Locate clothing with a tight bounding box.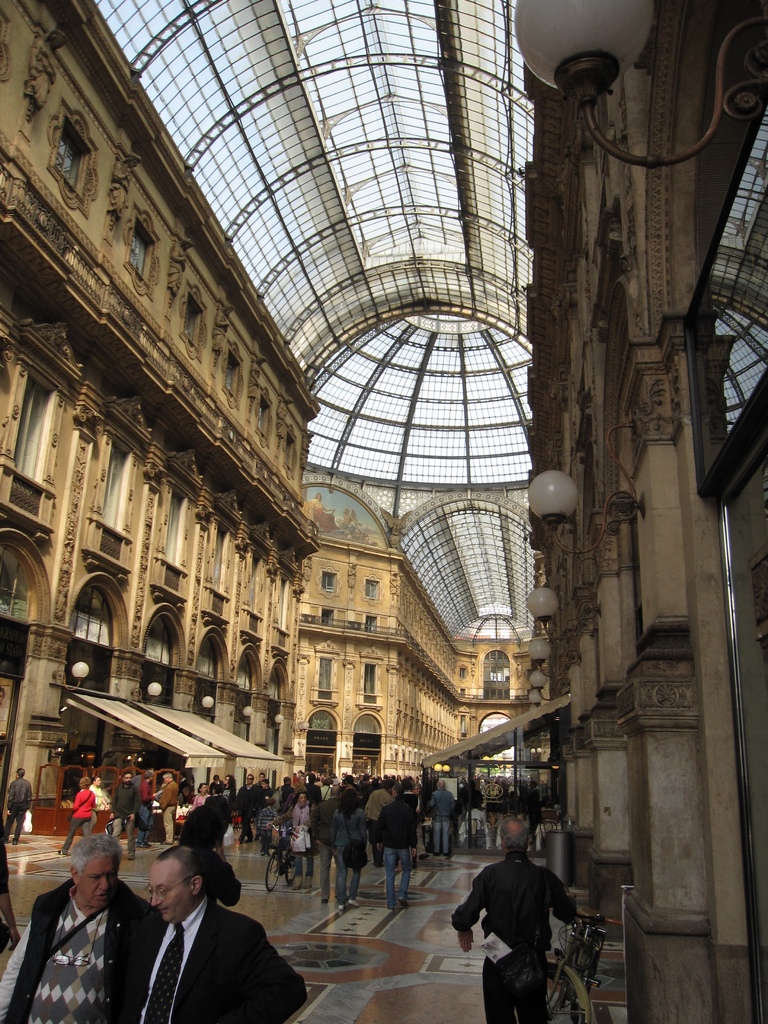
box(133, 888, 312, 1023).
